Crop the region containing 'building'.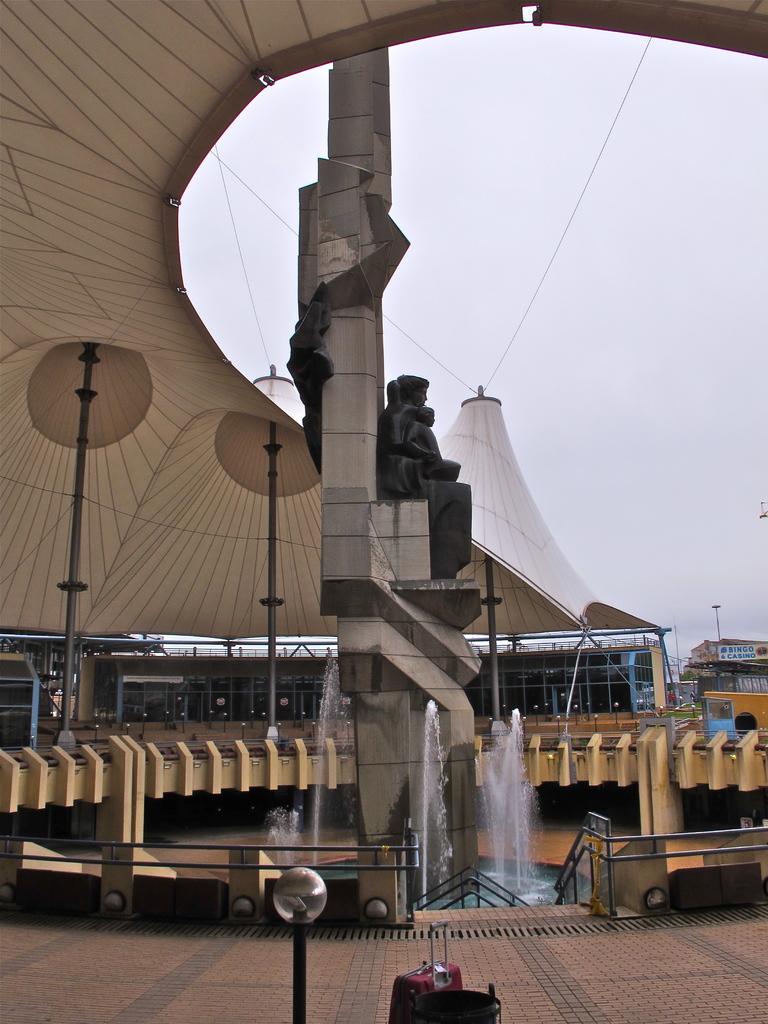
Crop region: x1=681 y1=616 x2=767 y2=712.
